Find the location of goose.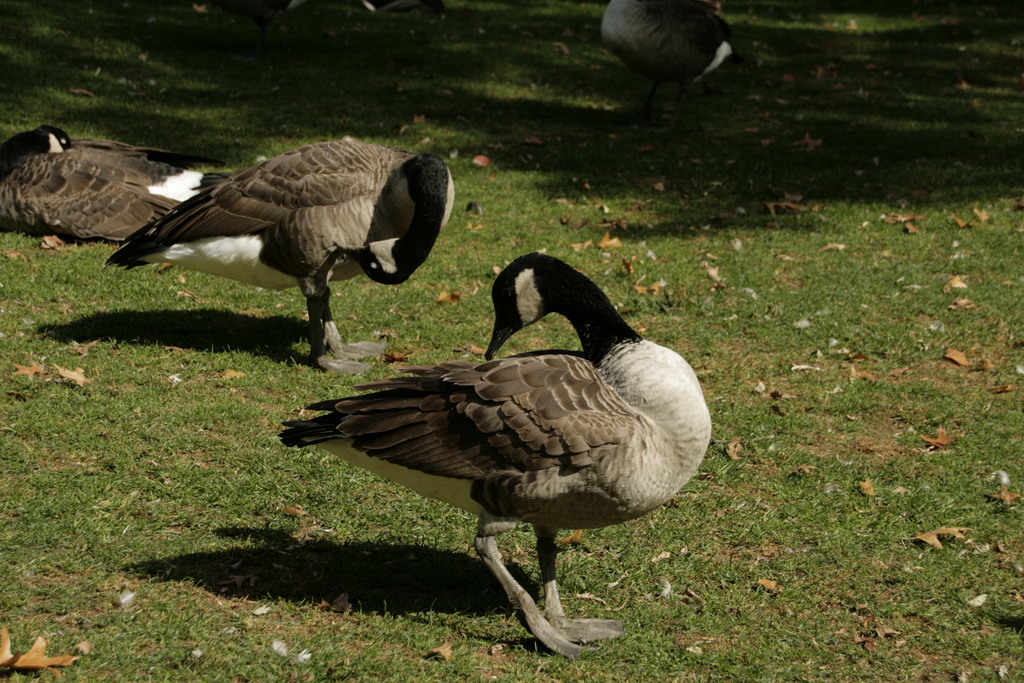
Location: crop(276, 254, 708, 659).
